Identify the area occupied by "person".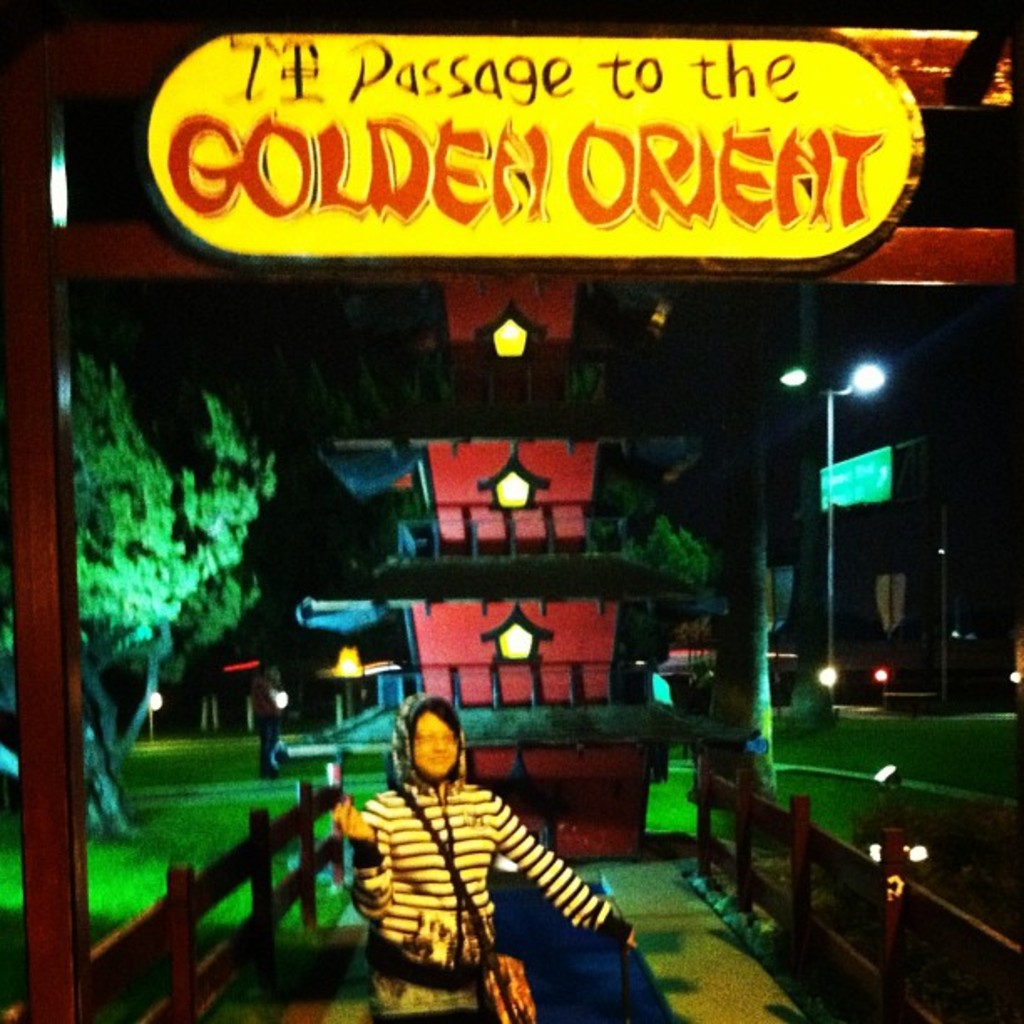
Area: [x1=336, y1=694, x2=636, y2=1022].
